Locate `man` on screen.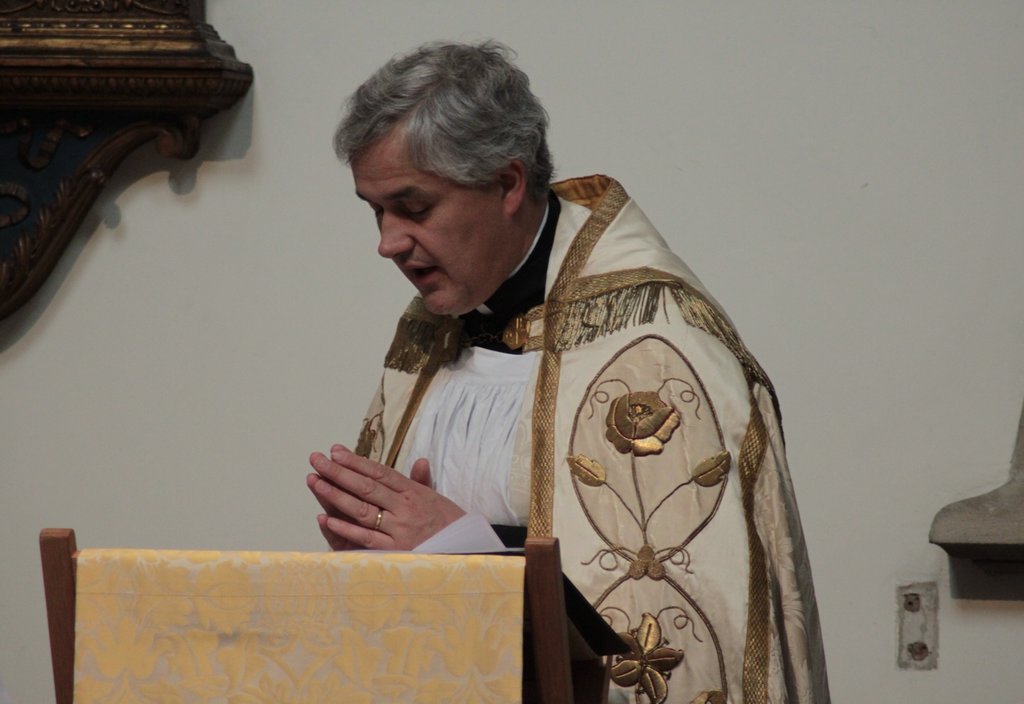
On screen at select_region(236, 43, 831, 667).
